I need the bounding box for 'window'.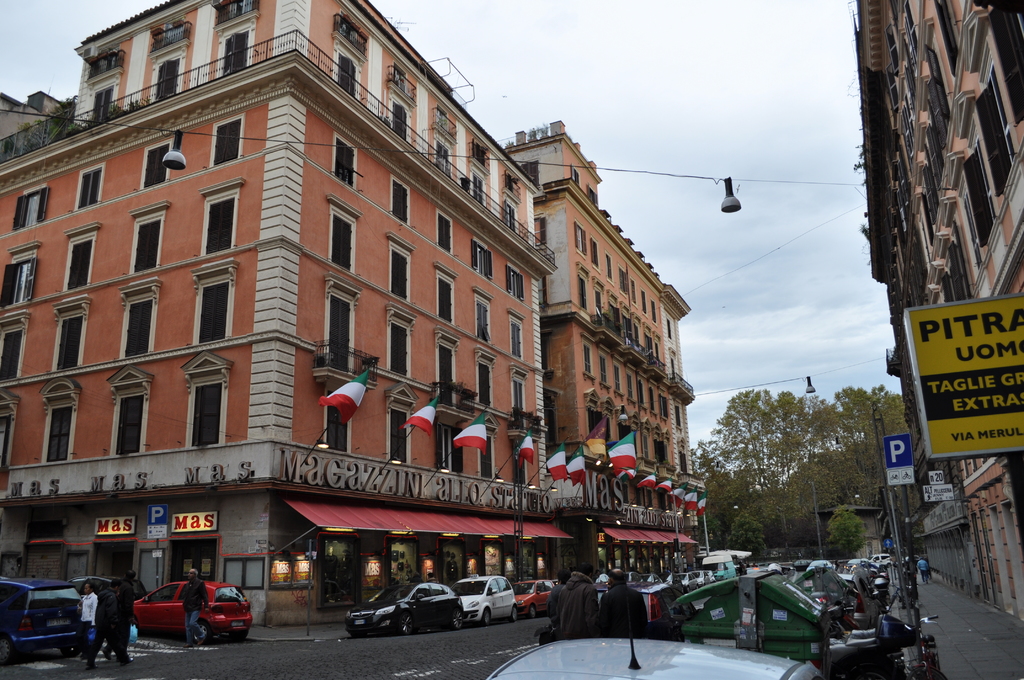
Here it is: (636,312,640,346).
